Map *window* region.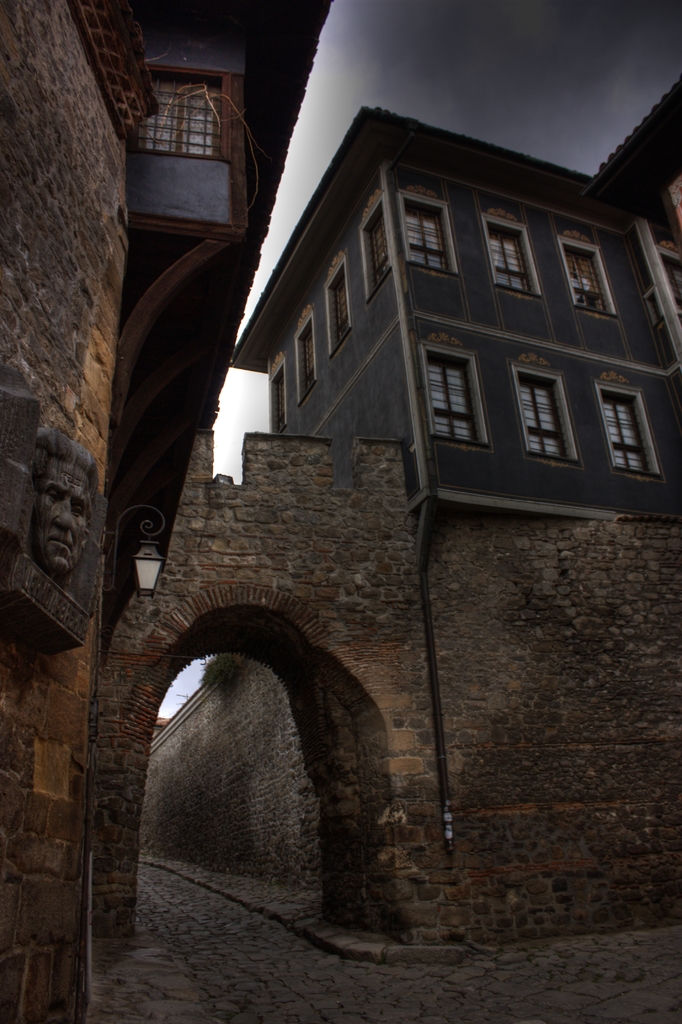
Mapped to bbox(430, 347, 501, 463).
